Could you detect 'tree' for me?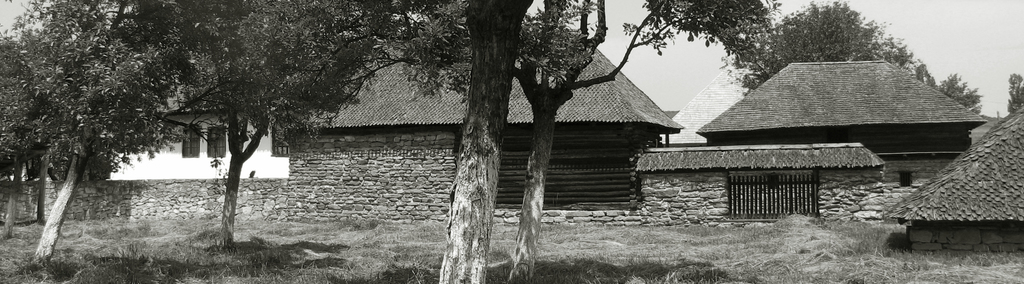
Detection result: <region>15, 8, 159, 258</region>.
